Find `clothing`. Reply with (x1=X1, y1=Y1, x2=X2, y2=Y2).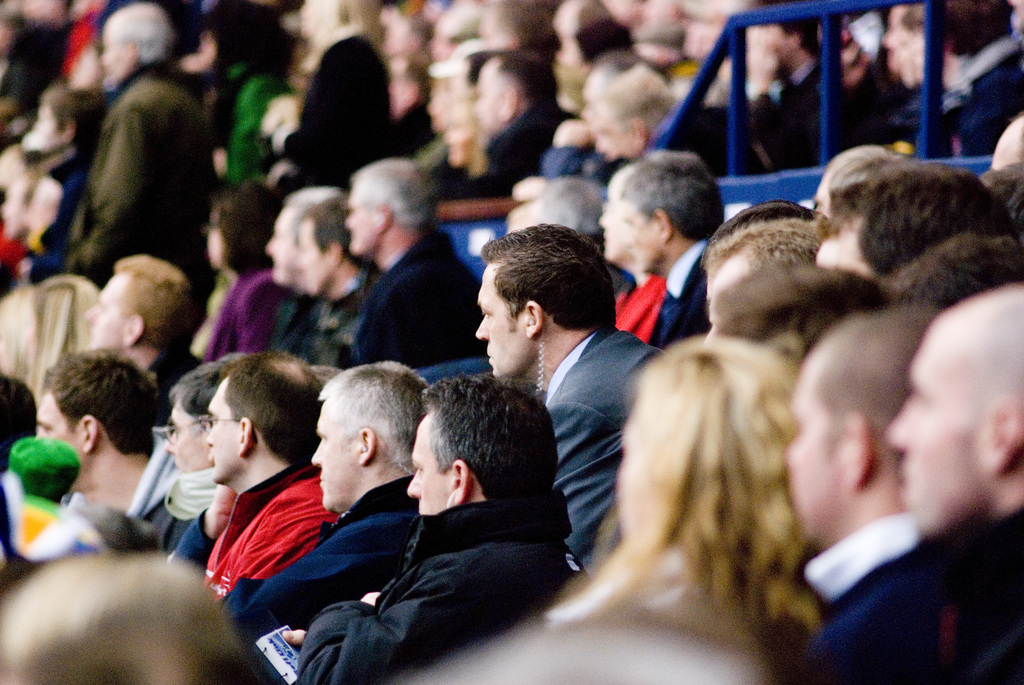
(x1=191, y1=448, x2=351, y2=603).
